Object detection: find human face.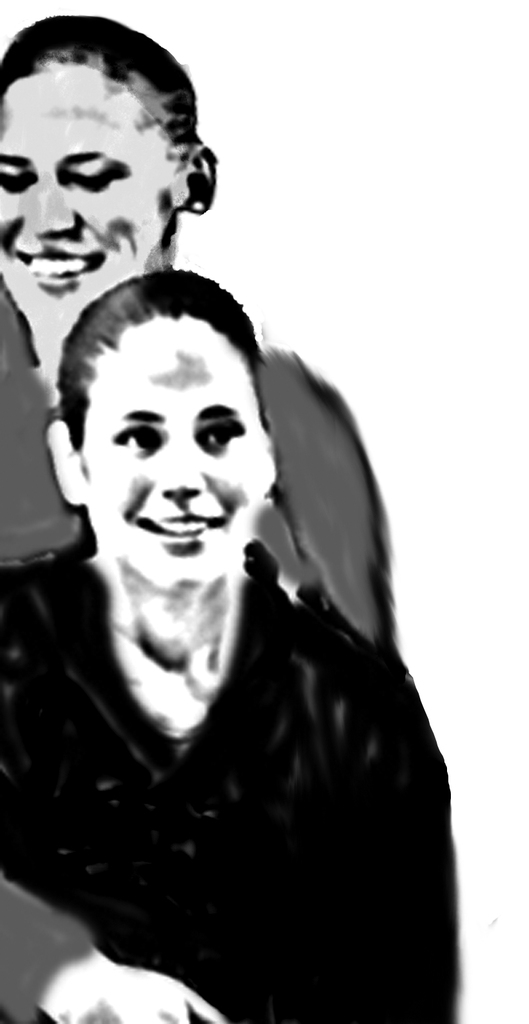
l=0, t=63, r=174, b=346.
